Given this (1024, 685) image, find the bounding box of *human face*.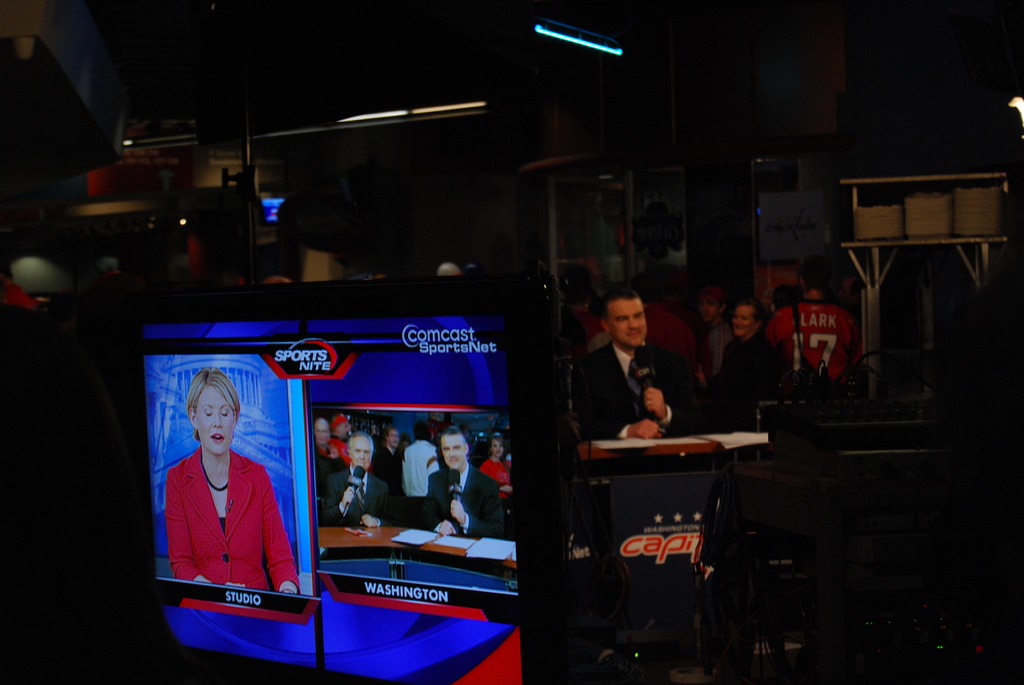
detection(348, 430, 369, 468).
